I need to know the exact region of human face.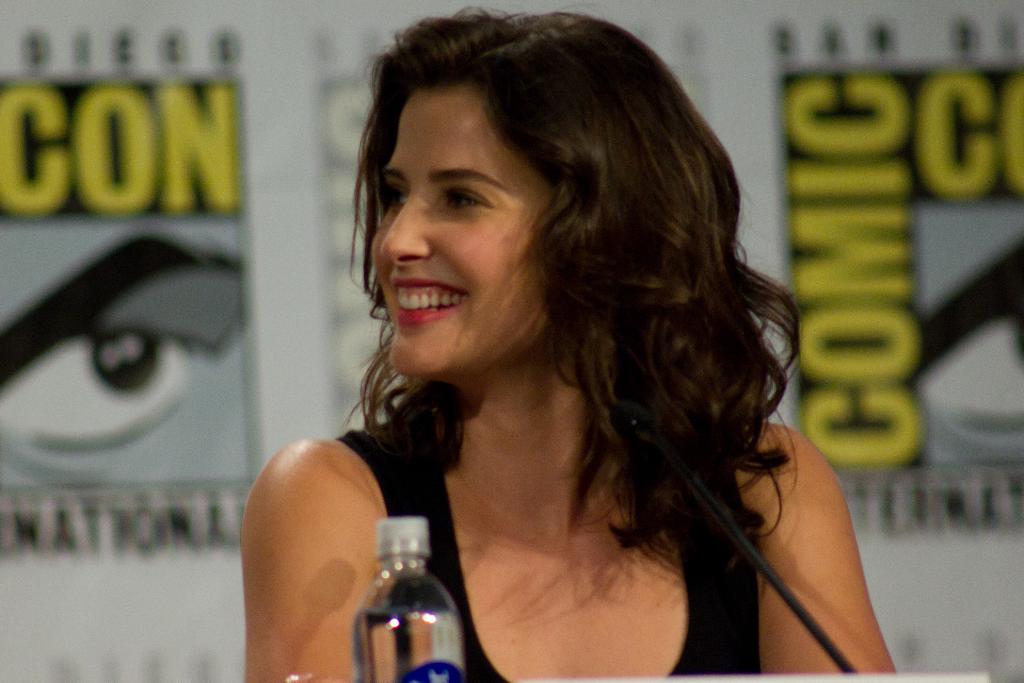
Region: [370, 67, 584, 388].
